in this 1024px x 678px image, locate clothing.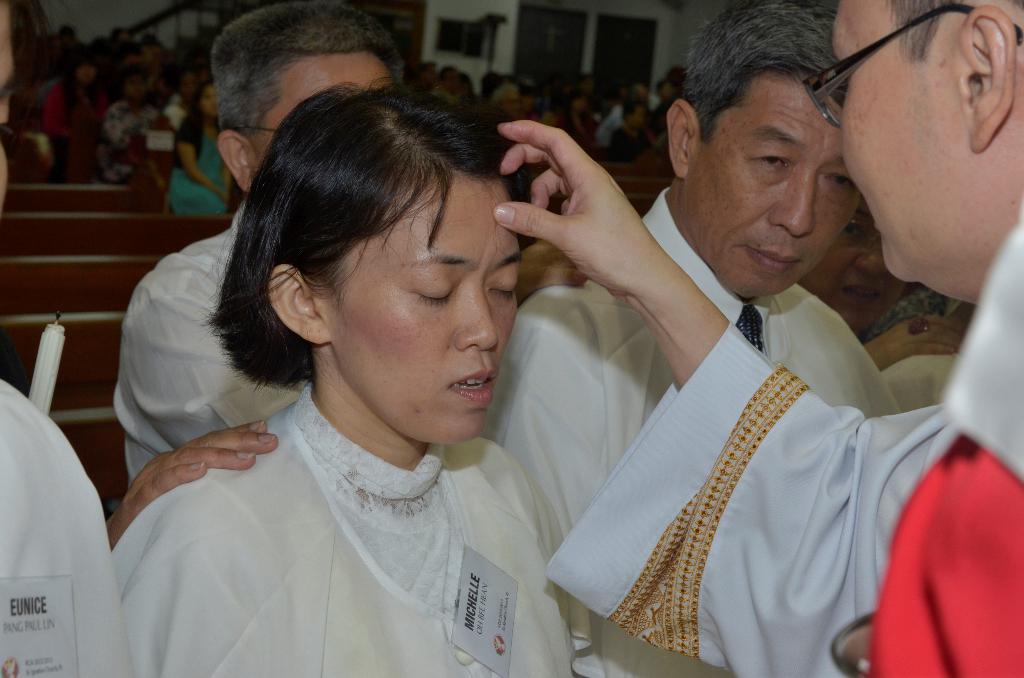
Bounding box: [left=115, top=202, right=310, bottom=488].
